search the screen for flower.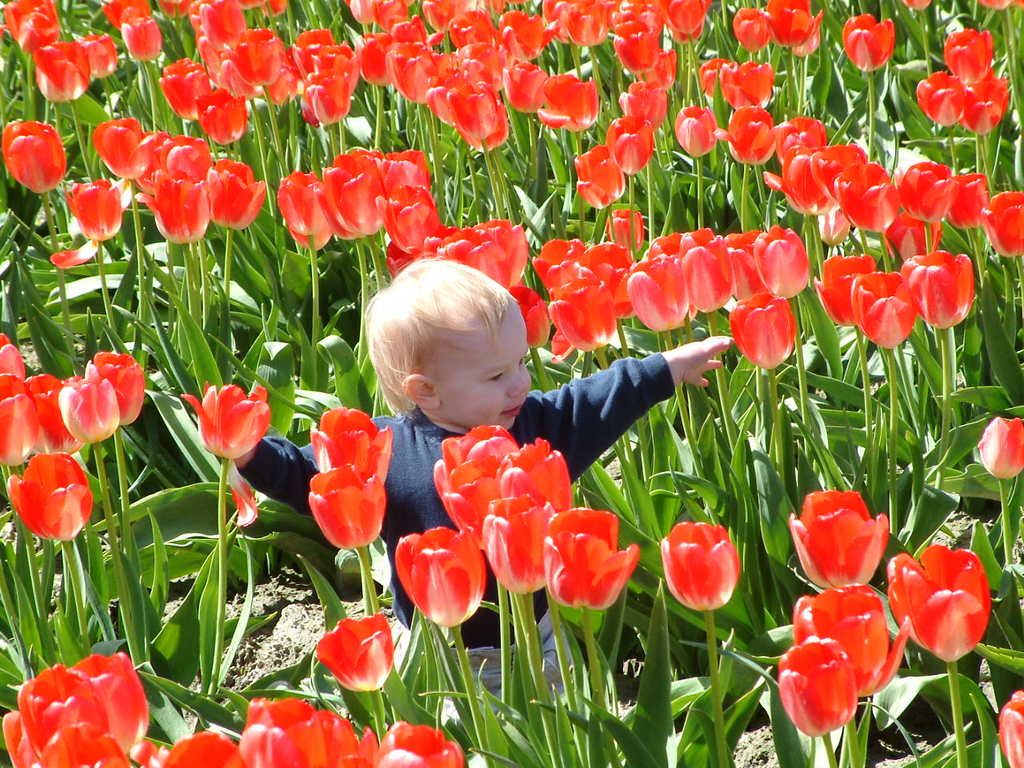
Found at locate(314, 613, 393, 691).
